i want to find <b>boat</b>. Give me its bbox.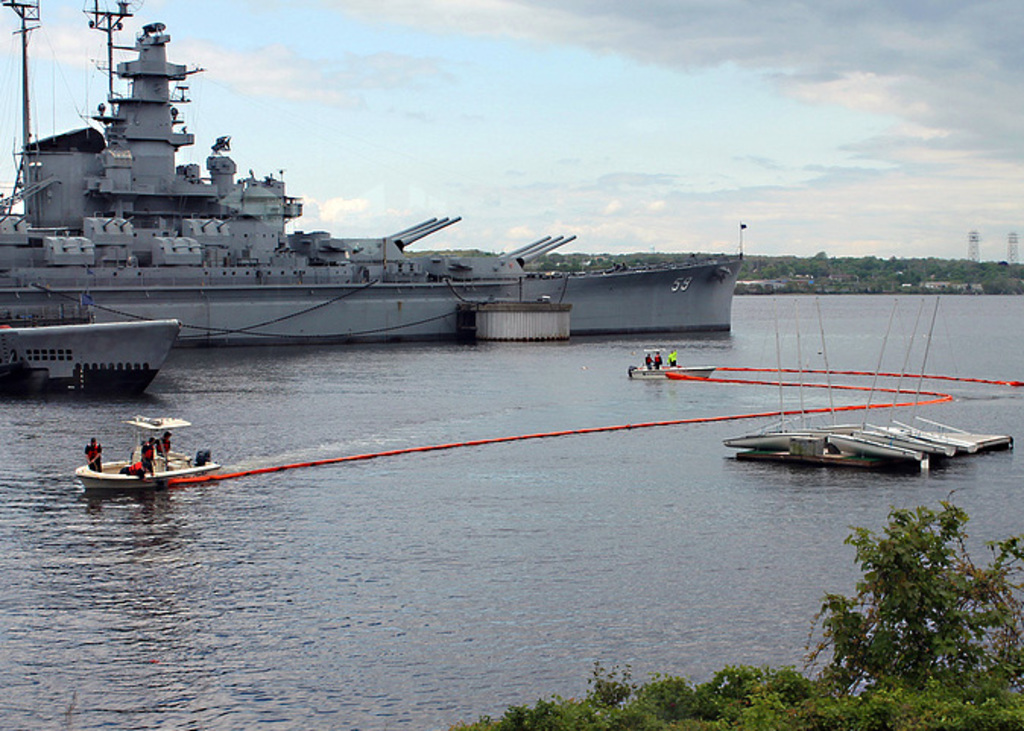
44,70,828,347.
